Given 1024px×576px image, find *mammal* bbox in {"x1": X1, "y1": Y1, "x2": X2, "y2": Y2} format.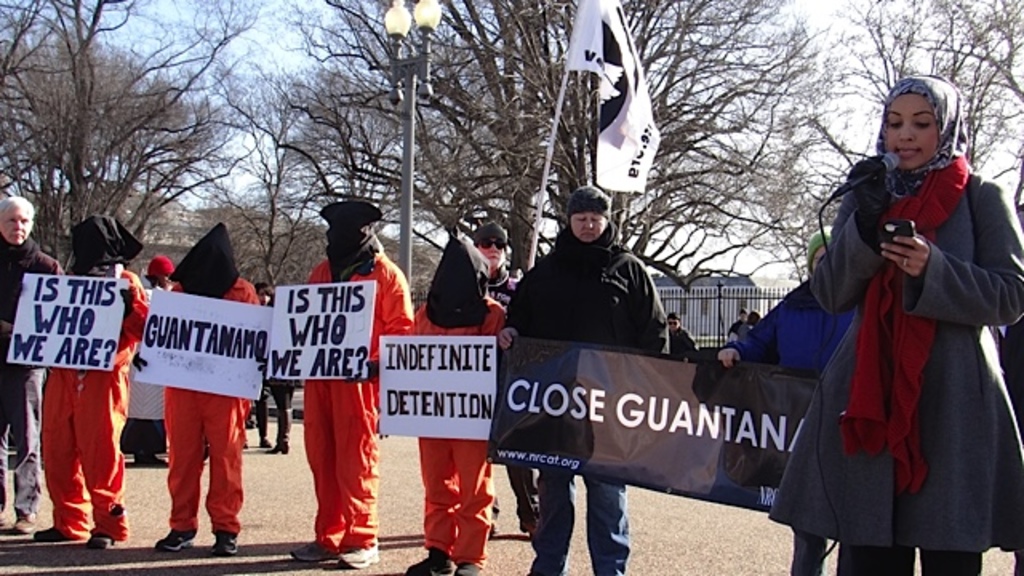
{"x1": 0, "y1": 189, "x2": 61, "y2": 528}.
